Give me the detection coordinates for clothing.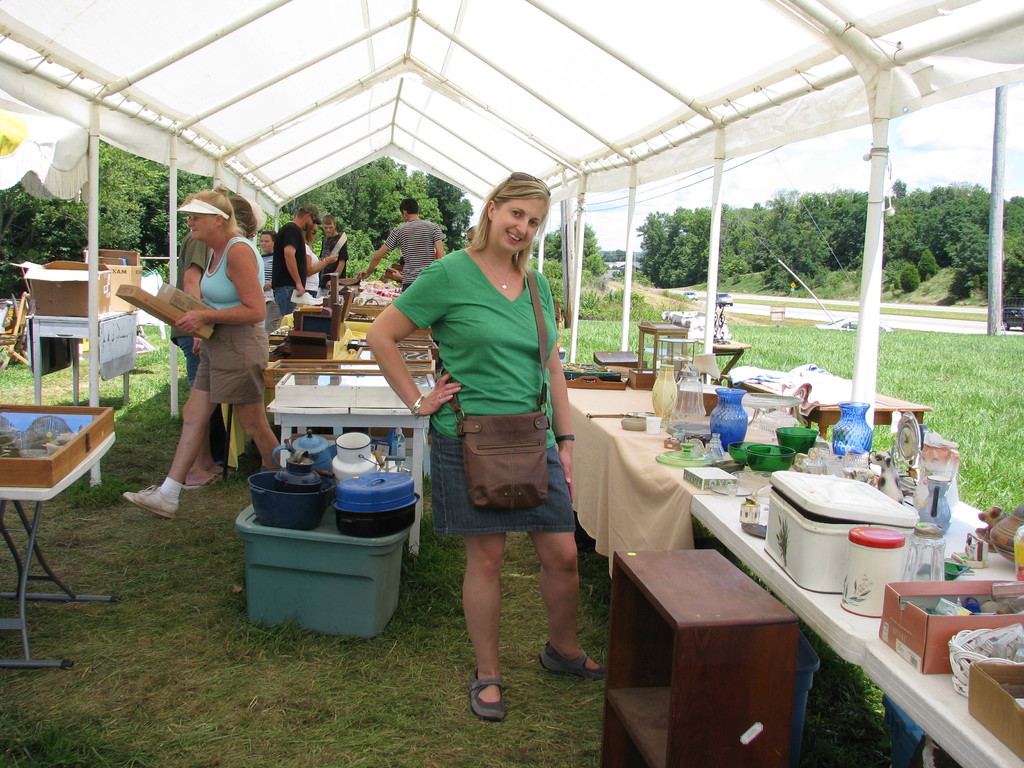
pyautogui.locateOnScreen(259, 253, 283, 337).
